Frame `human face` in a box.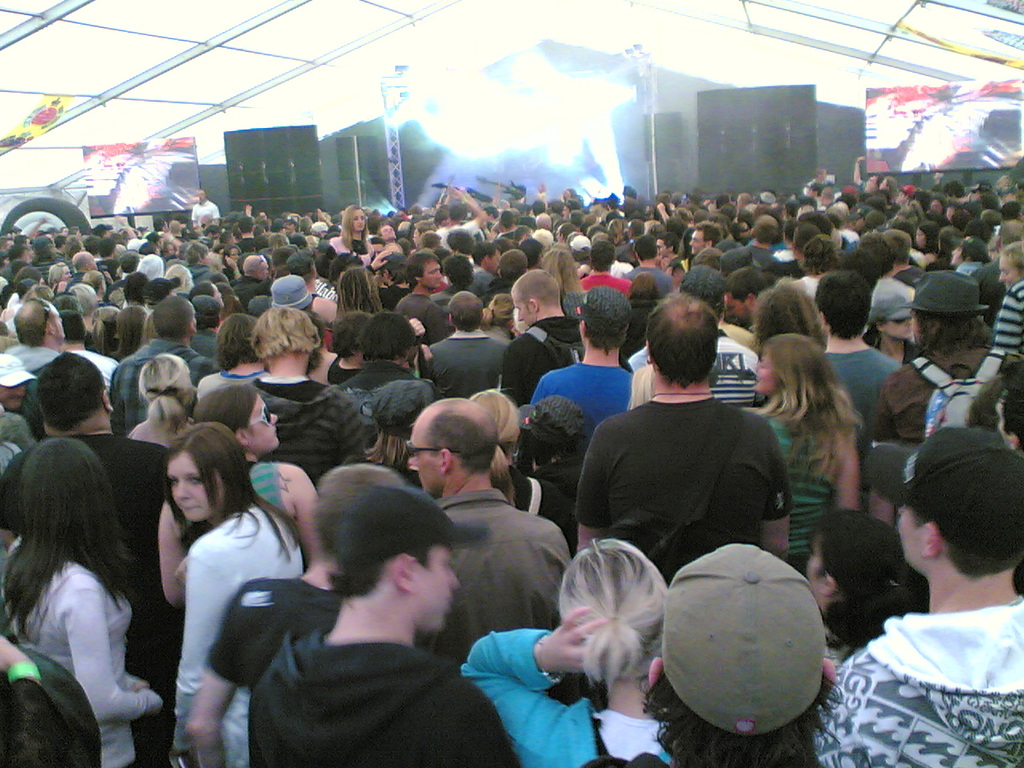
<box>244,390,282,450</box>.
